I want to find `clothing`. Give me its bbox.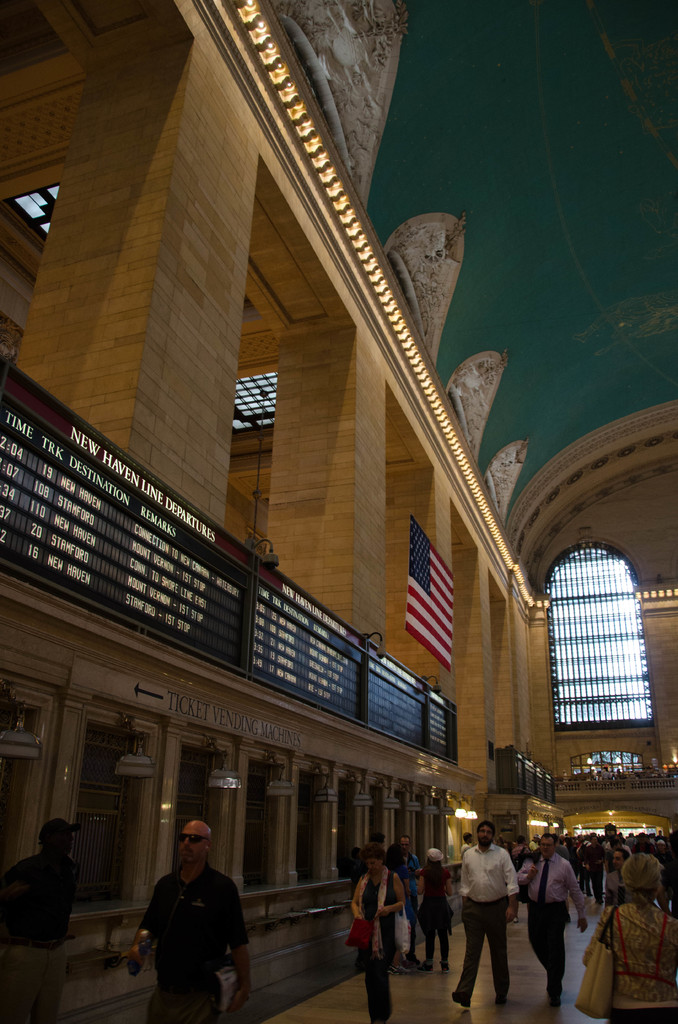
[1,846,77,1023].
